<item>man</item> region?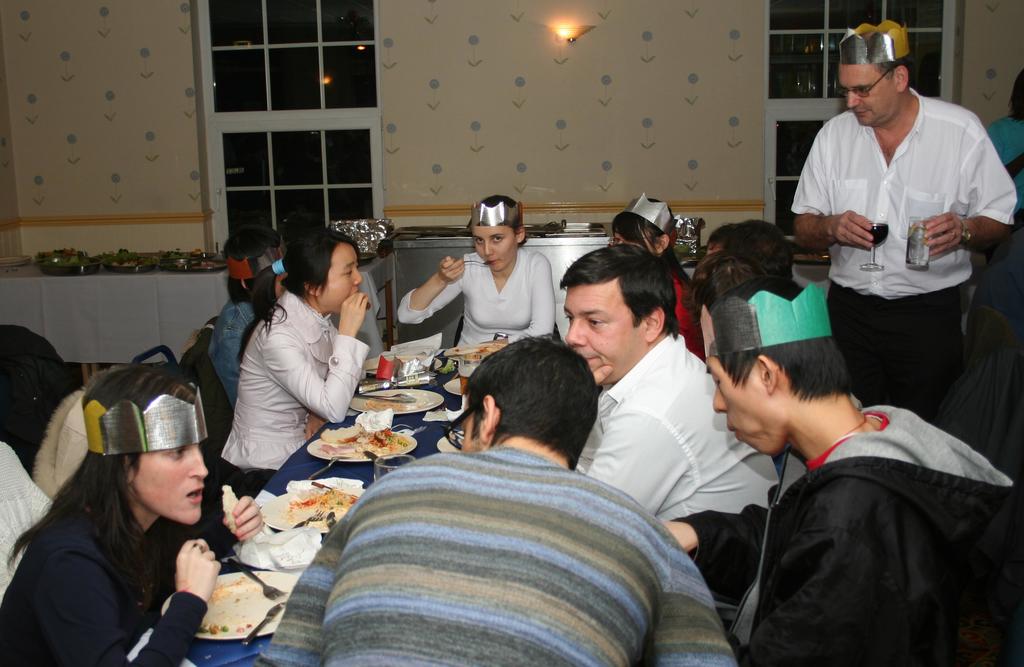
Rect(788, 20, 1018, 425)
